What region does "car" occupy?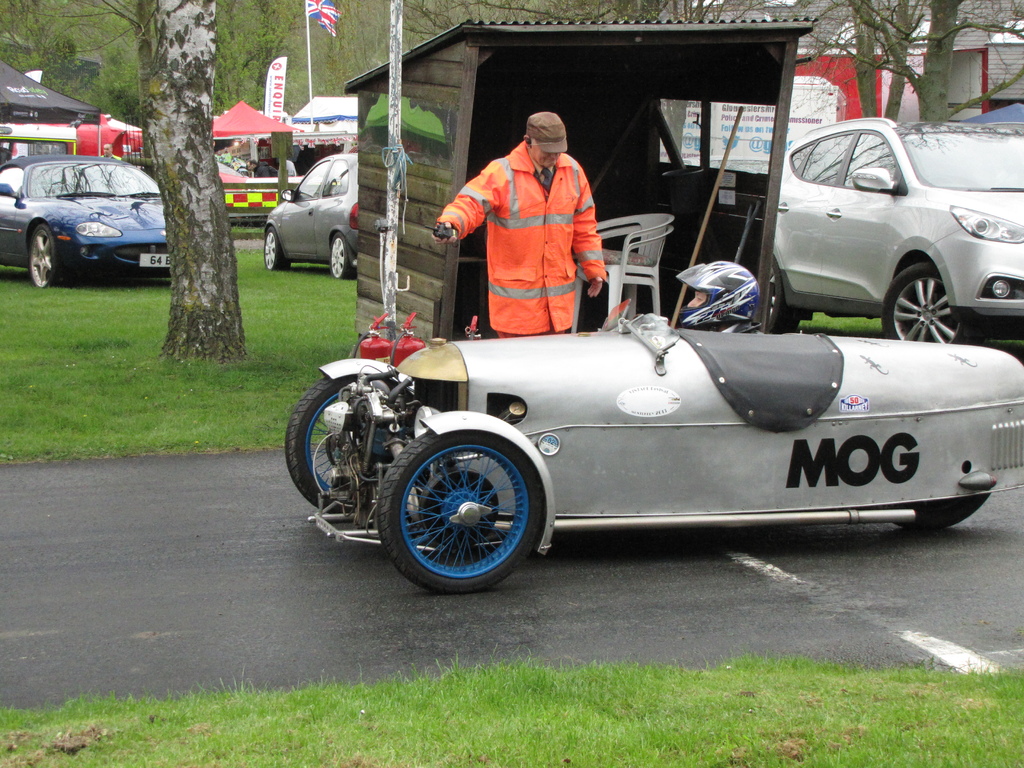
box=[0, 159, 175, 290].
